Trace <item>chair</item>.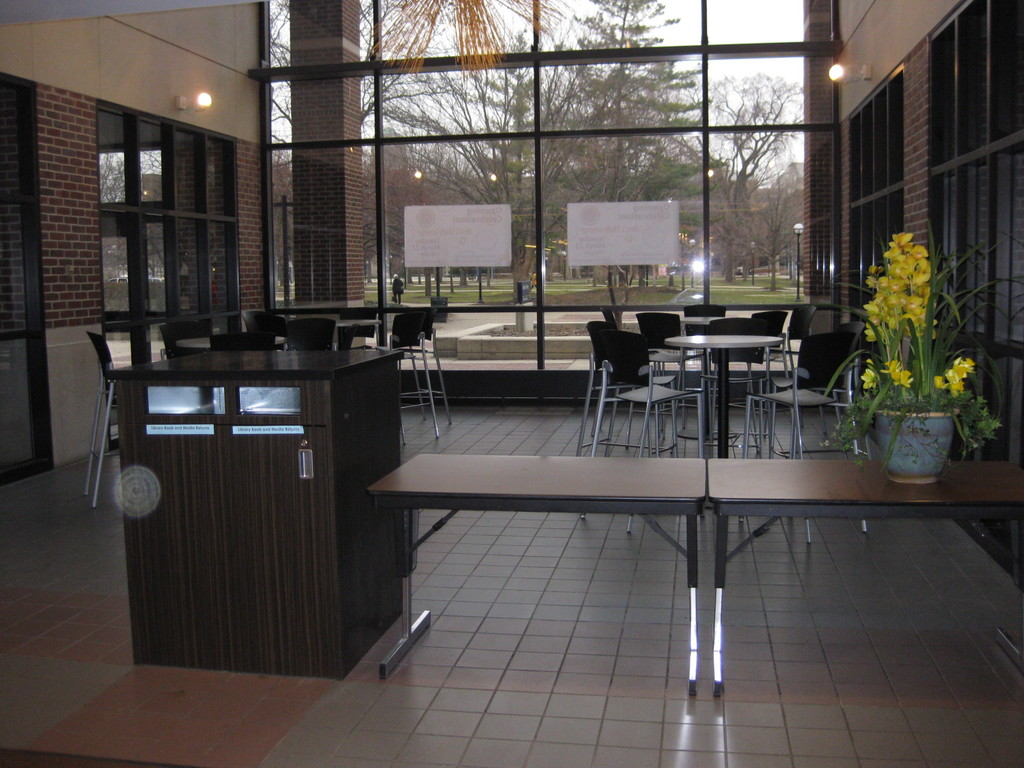
Traced to <bbox>572, 317, 653, 456</bbox>.
